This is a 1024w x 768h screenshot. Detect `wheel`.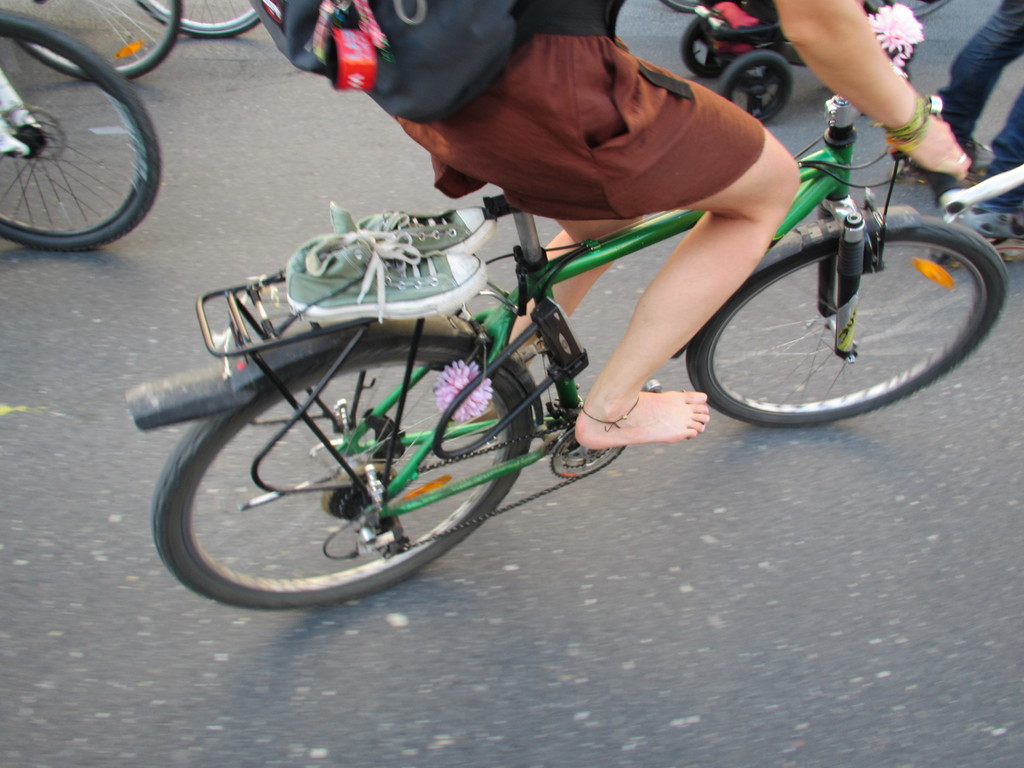
select_region(151, 340, 533, 605).
